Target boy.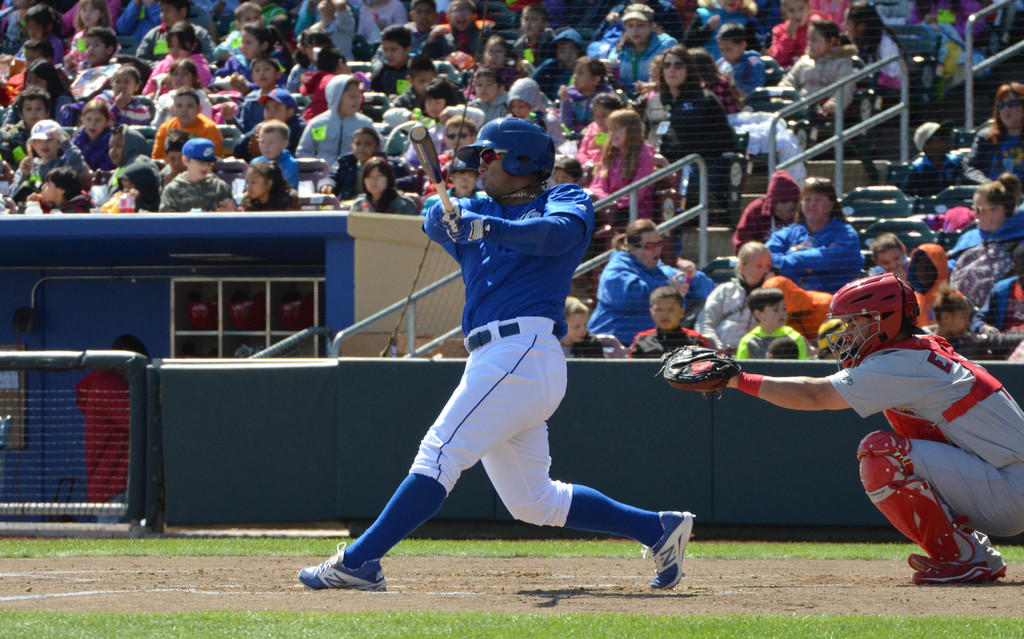
Target region: [left=739, top=288, right=807, bottom=354].
